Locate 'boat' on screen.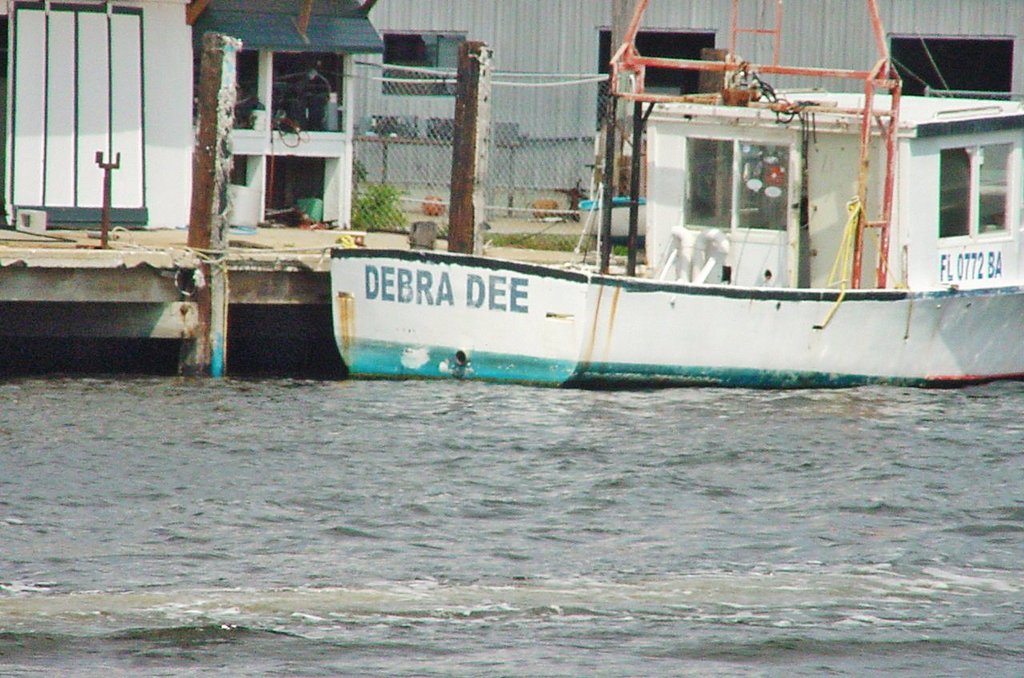
On screen at [179,12,1023,397].
